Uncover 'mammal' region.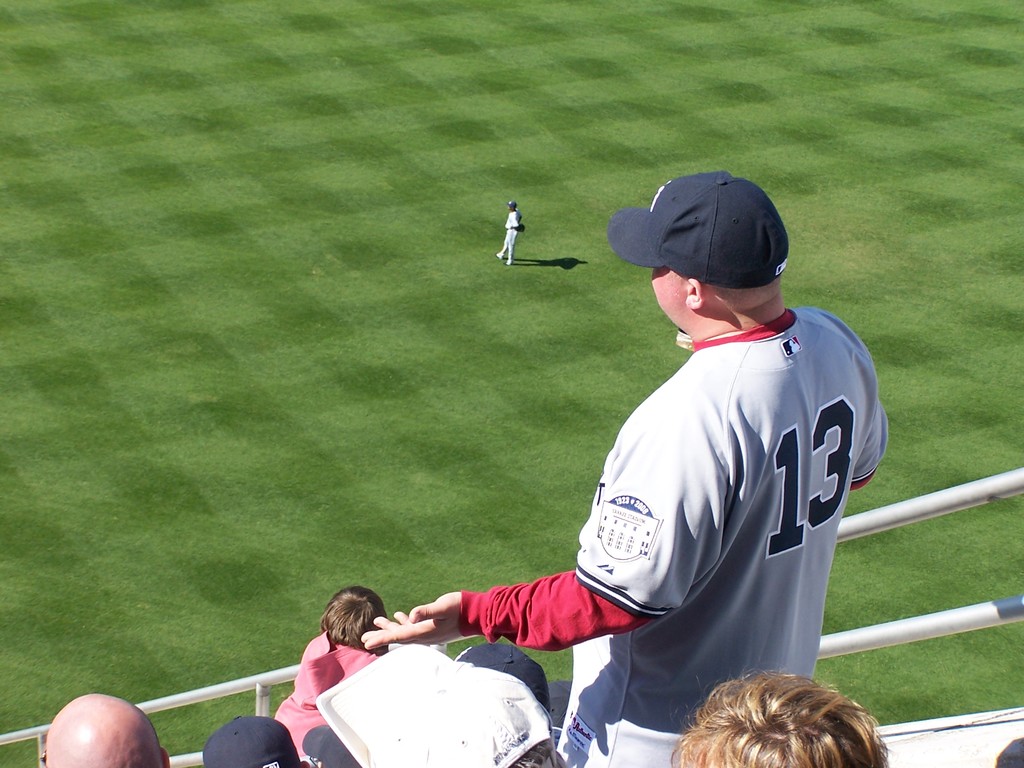
Uncovered: x1=666, y1=652, x2=902, y2=767.
